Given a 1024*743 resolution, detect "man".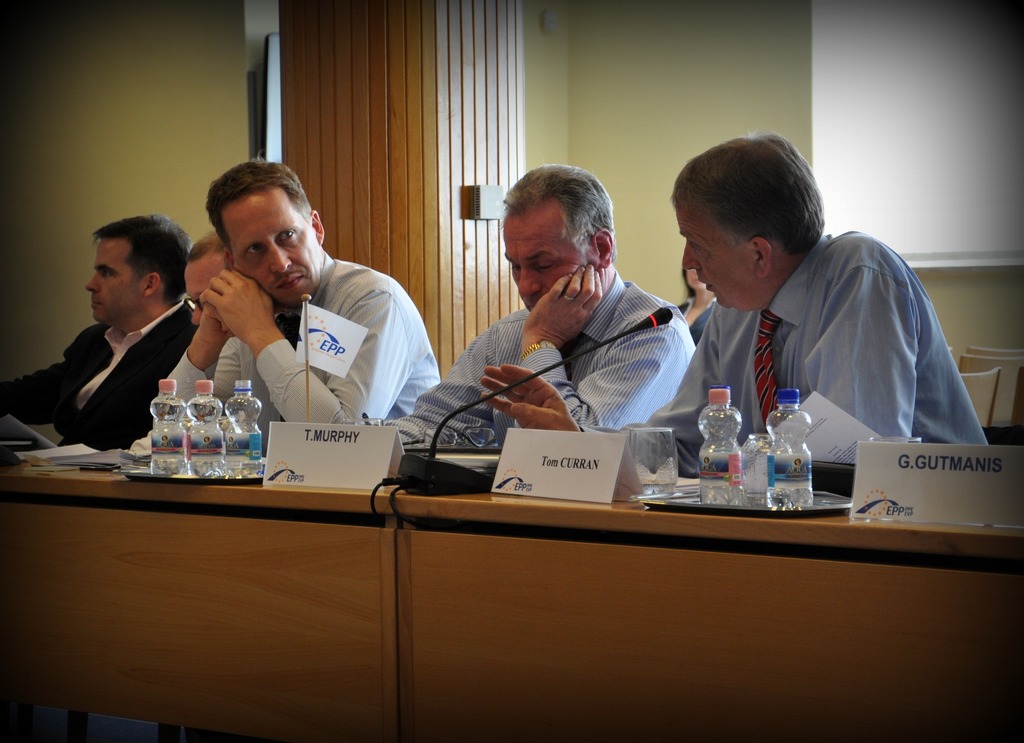
box(481, 130, 988, 477).
